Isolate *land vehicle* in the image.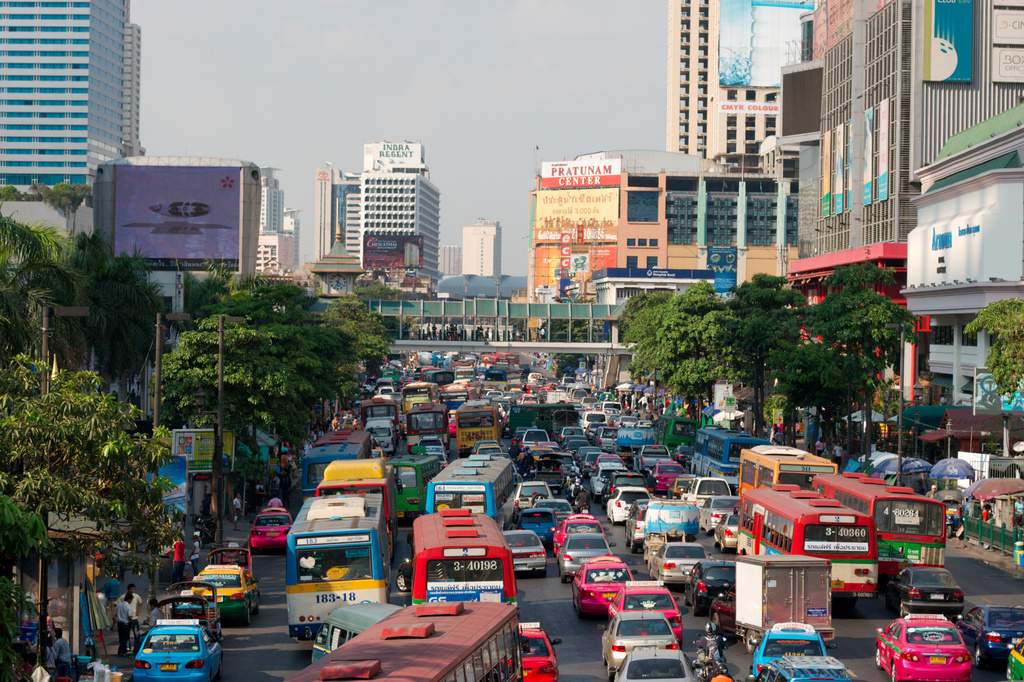
Isolated region: <box>396,559,412,589</box>.
